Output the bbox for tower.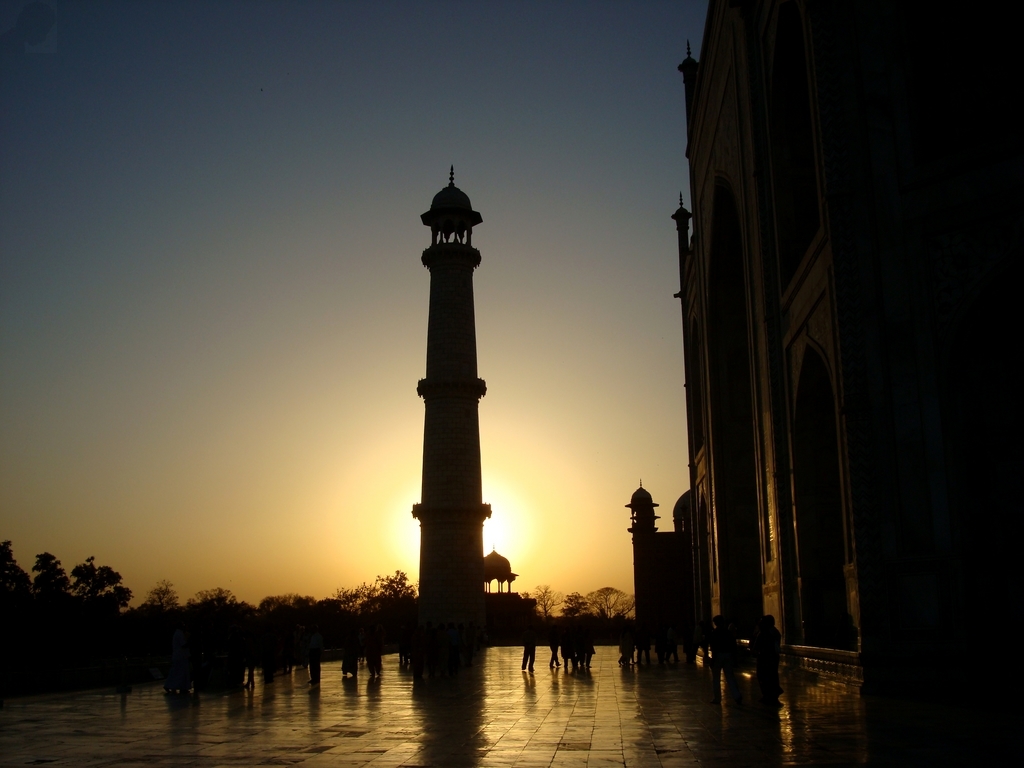
[left=624, top=2, right=1023, bottom=767].
